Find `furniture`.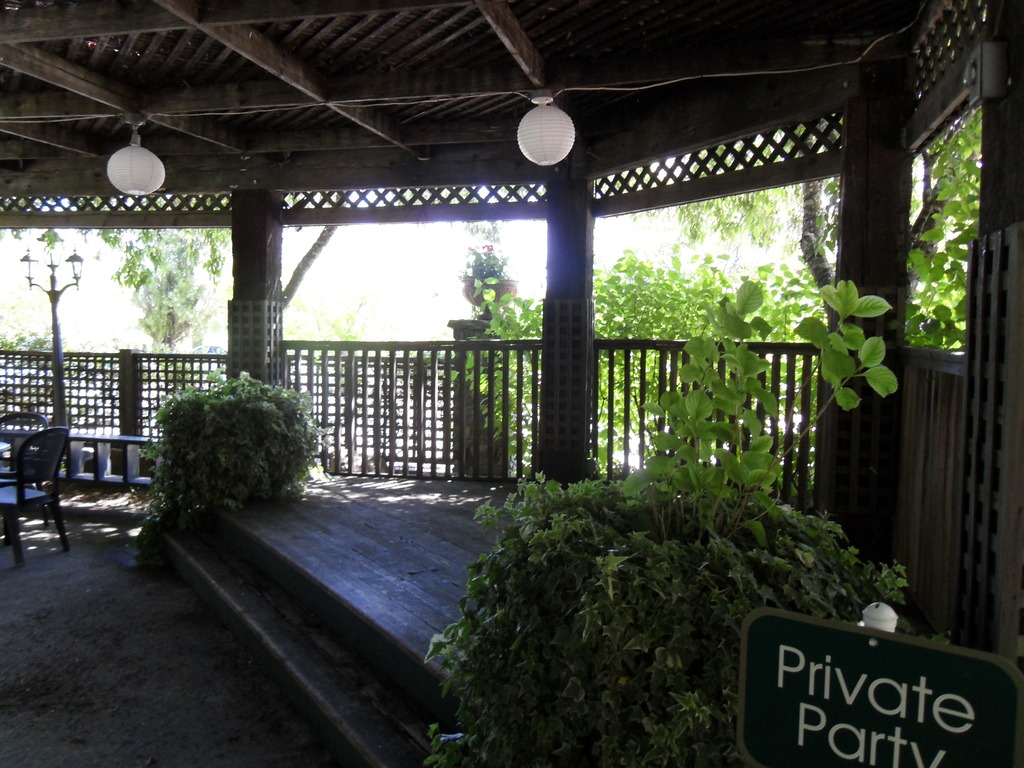
(left=0, top=428, right=71, bottom=568).
